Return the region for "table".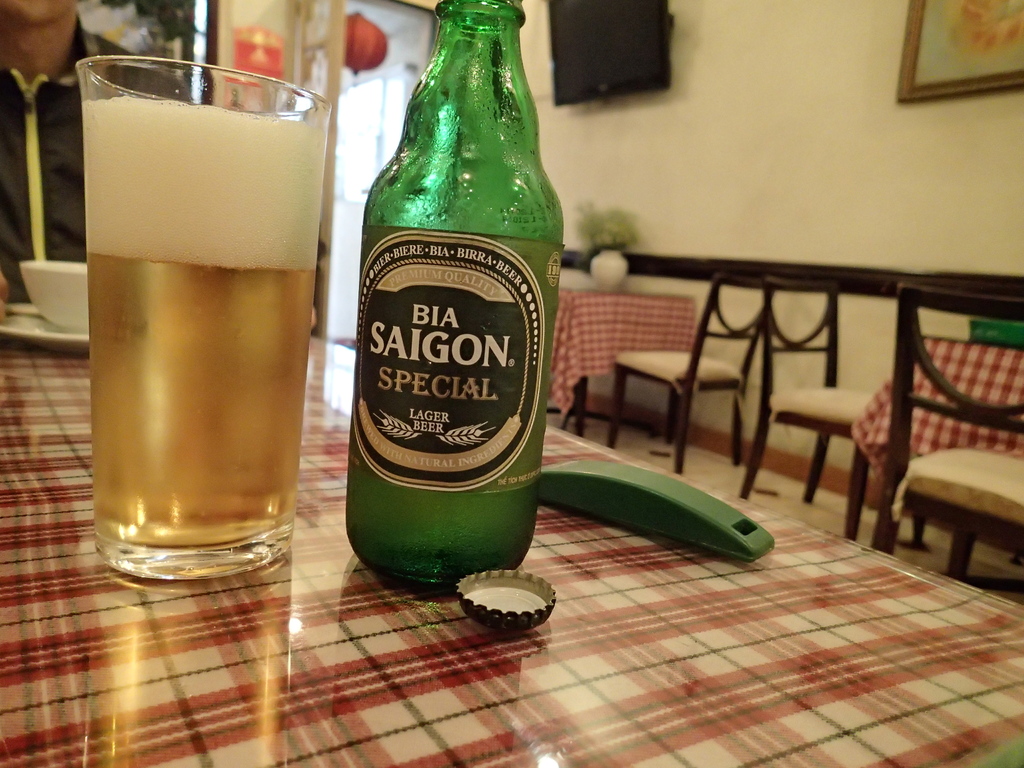
BBox(854, 333, 1021, 572).
